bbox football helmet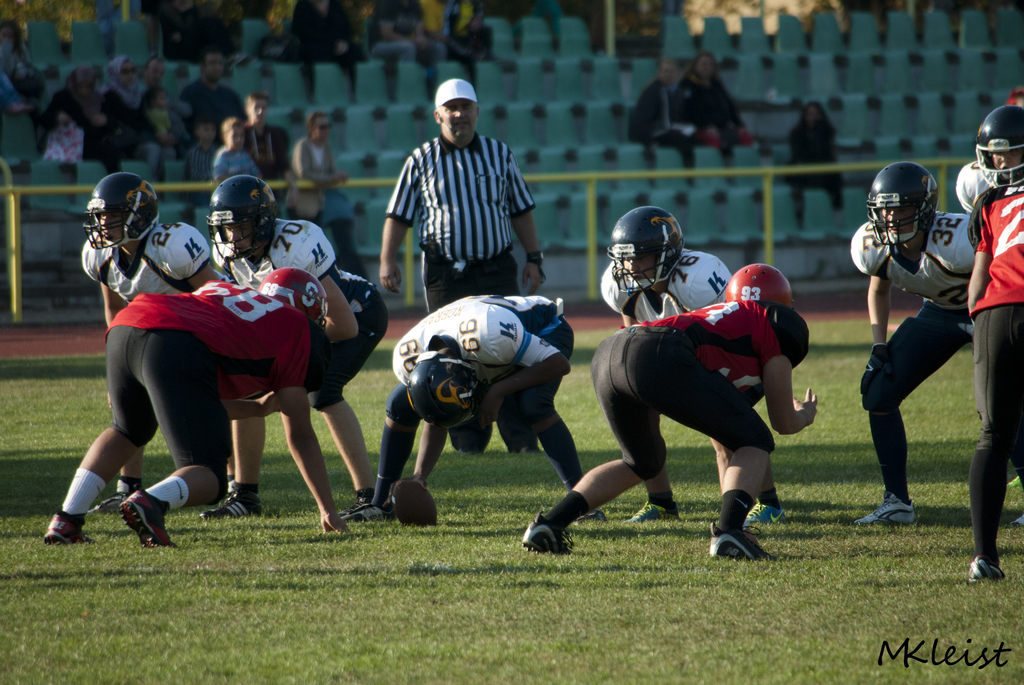
x1=608 y1=203 x2=687 y2=298
